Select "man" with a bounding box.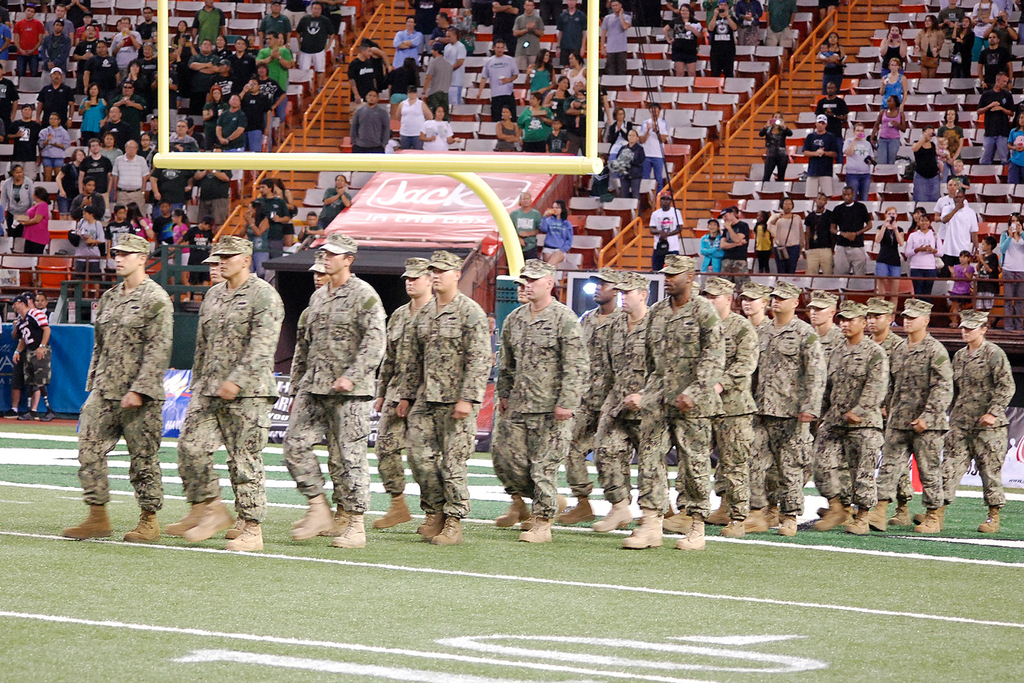
(left=111, top=141, right=149, bottom=220).
